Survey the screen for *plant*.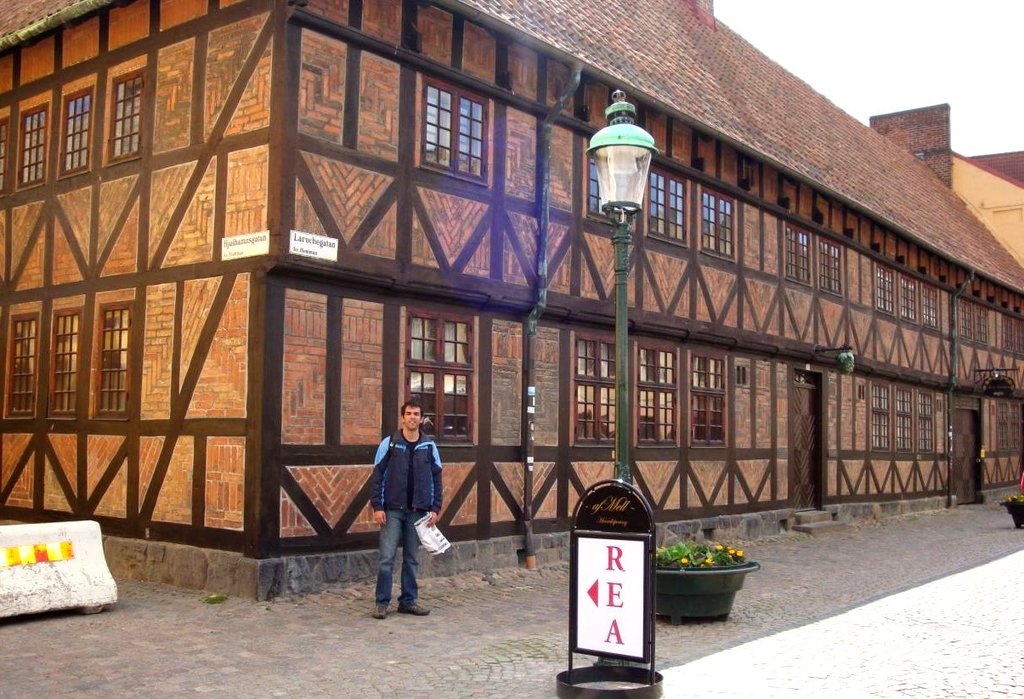
Survey found: Rect(655, 535, 746, 571).
